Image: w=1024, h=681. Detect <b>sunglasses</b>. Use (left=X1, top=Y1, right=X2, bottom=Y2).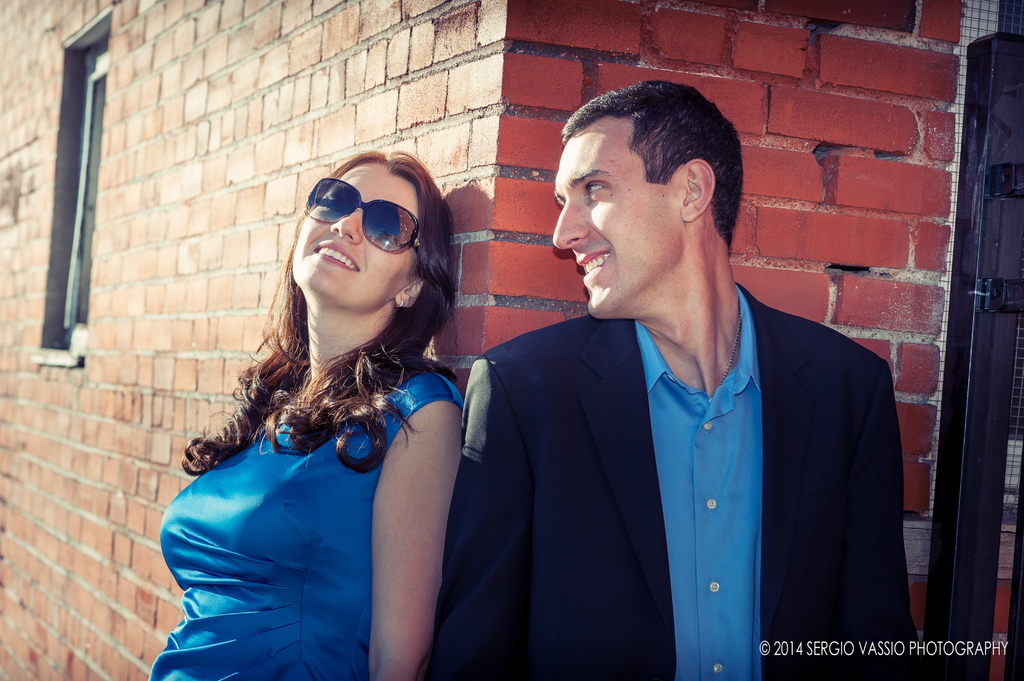
(left=304, top=177, right=420, bottom=259).
